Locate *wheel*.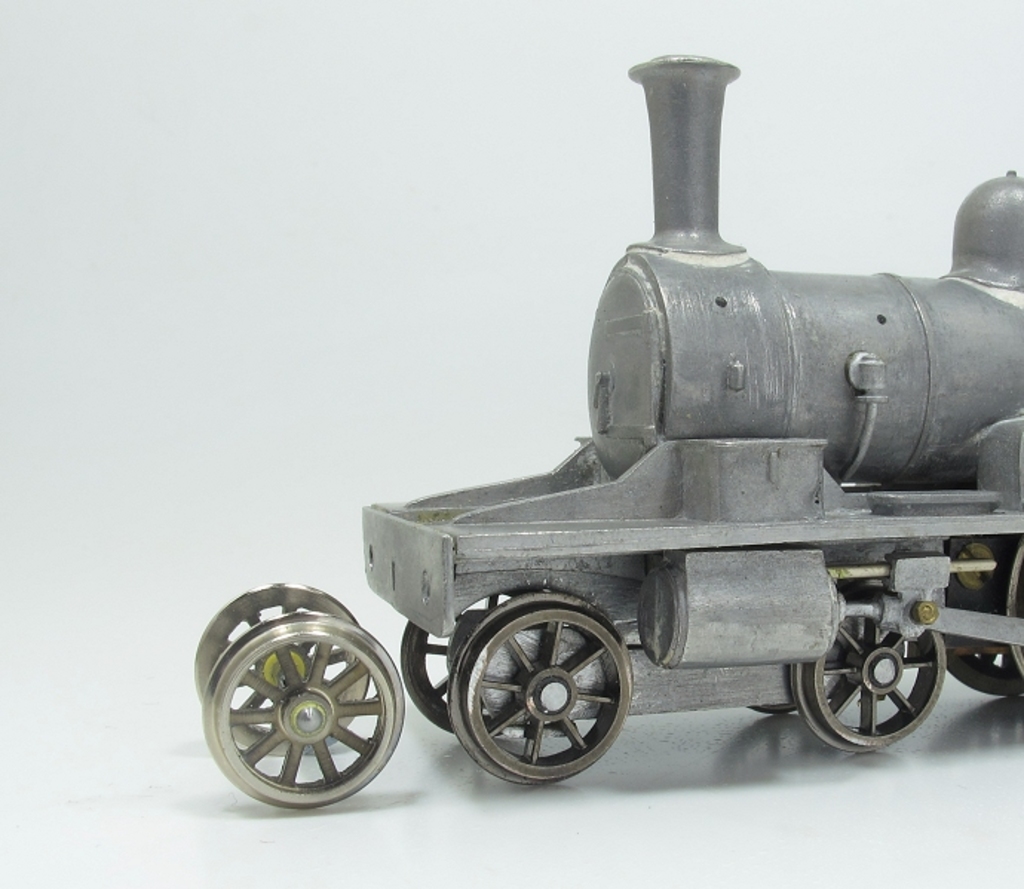
Bounding box: x1=205 y1=616 x2=408 y2=809.
